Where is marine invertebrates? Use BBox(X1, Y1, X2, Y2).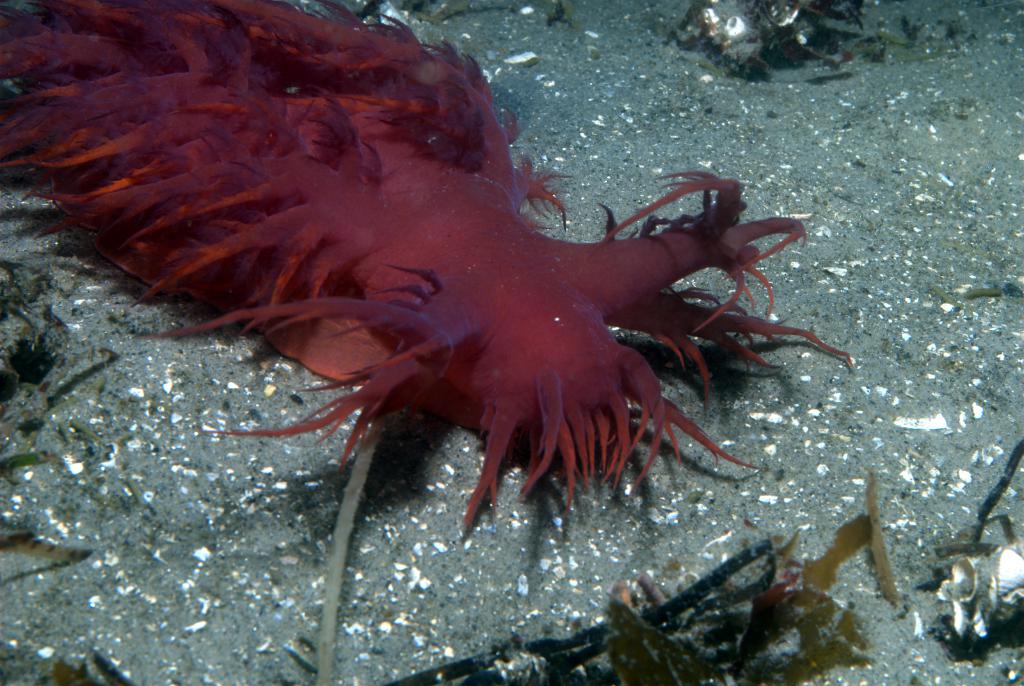
BBox(0, 0, 854, 529).
